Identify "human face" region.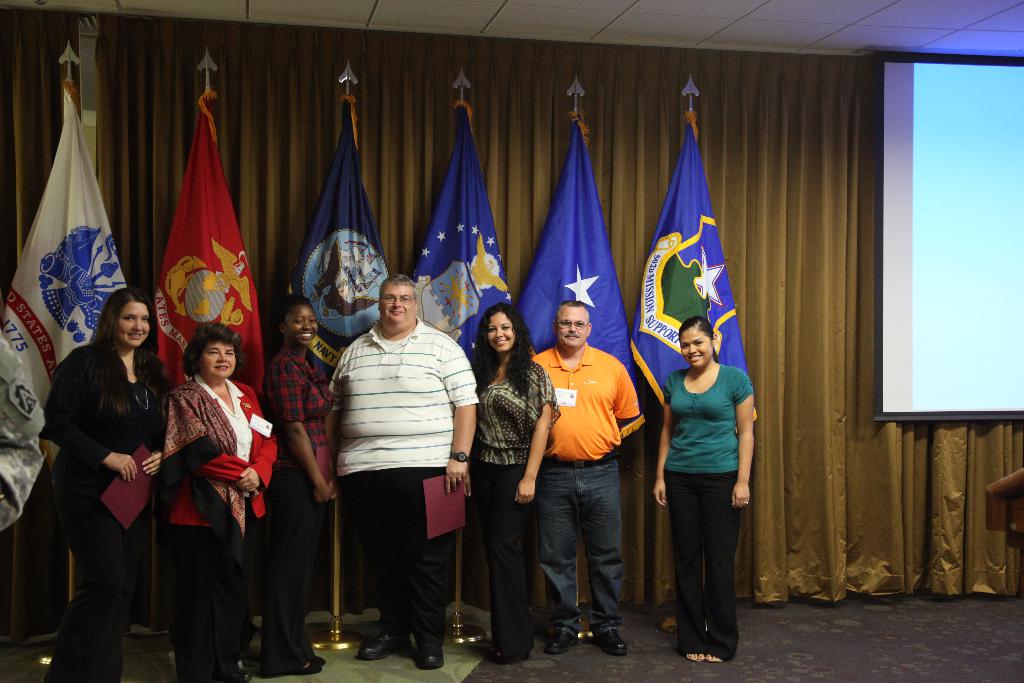
Region: l=678, t=327, r=712, b=367.
